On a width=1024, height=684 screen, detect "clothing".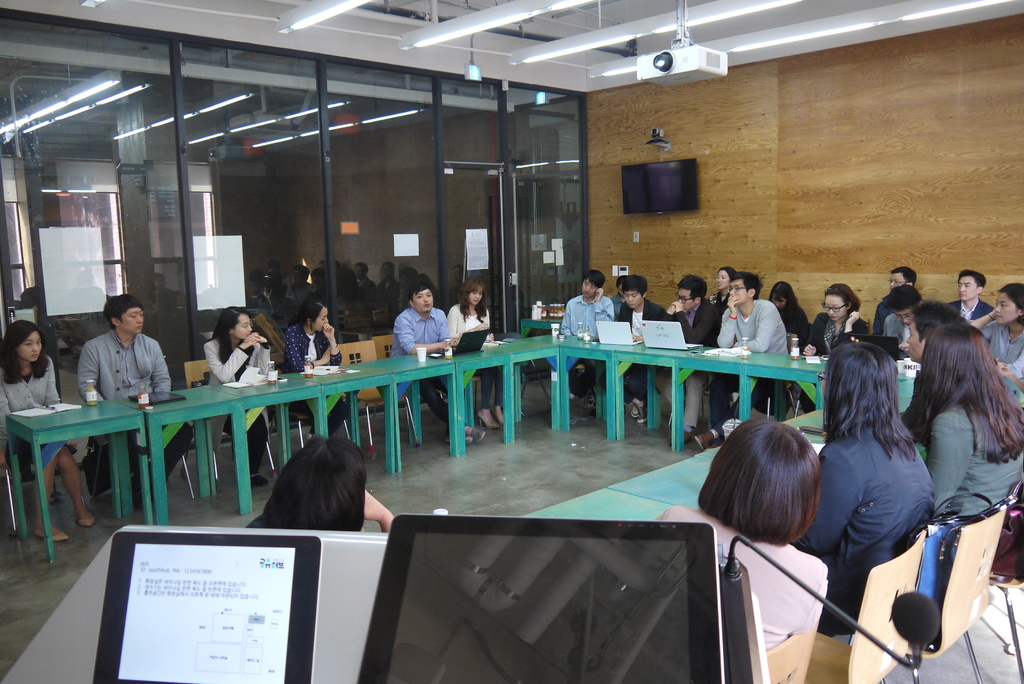
BBox(652, 302, 722, 431).
